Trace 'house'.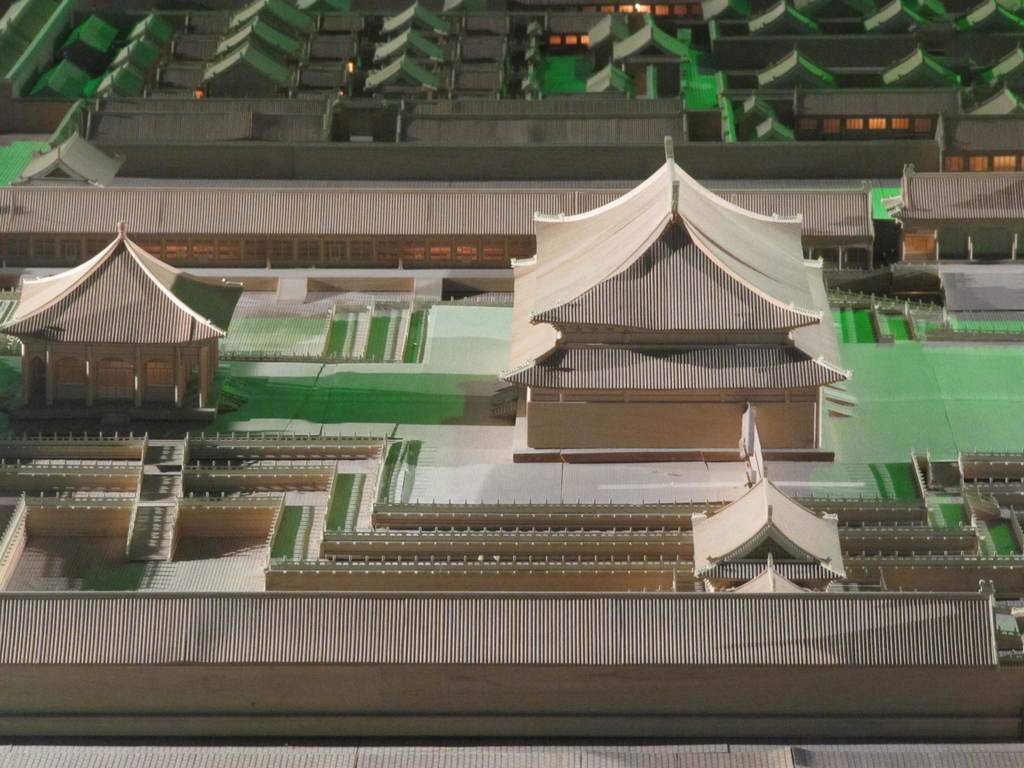
Traced to BBox(698, 0, 755, 20).
